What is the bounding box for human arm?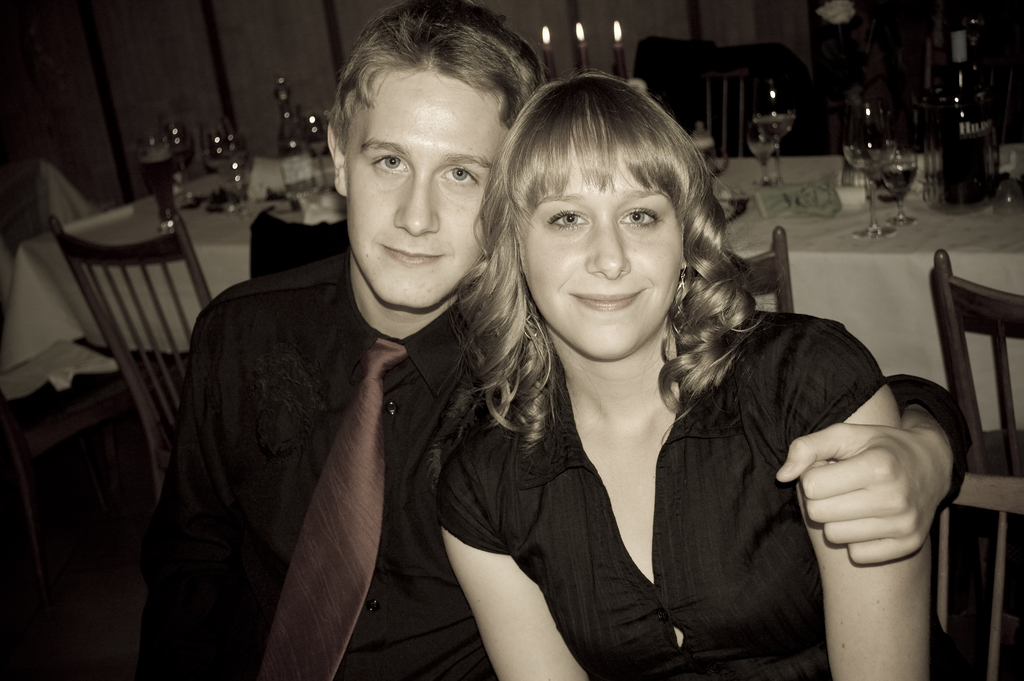
box(814, 0, 857, 26).
